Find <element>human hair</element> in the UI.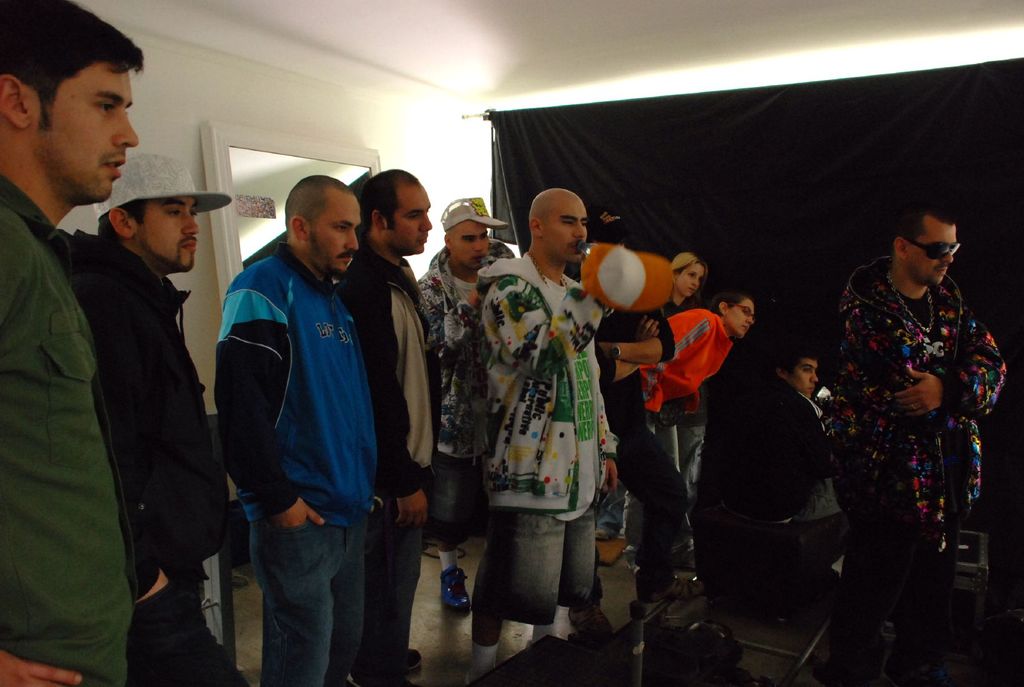
UI element at [356,167,417,233].
